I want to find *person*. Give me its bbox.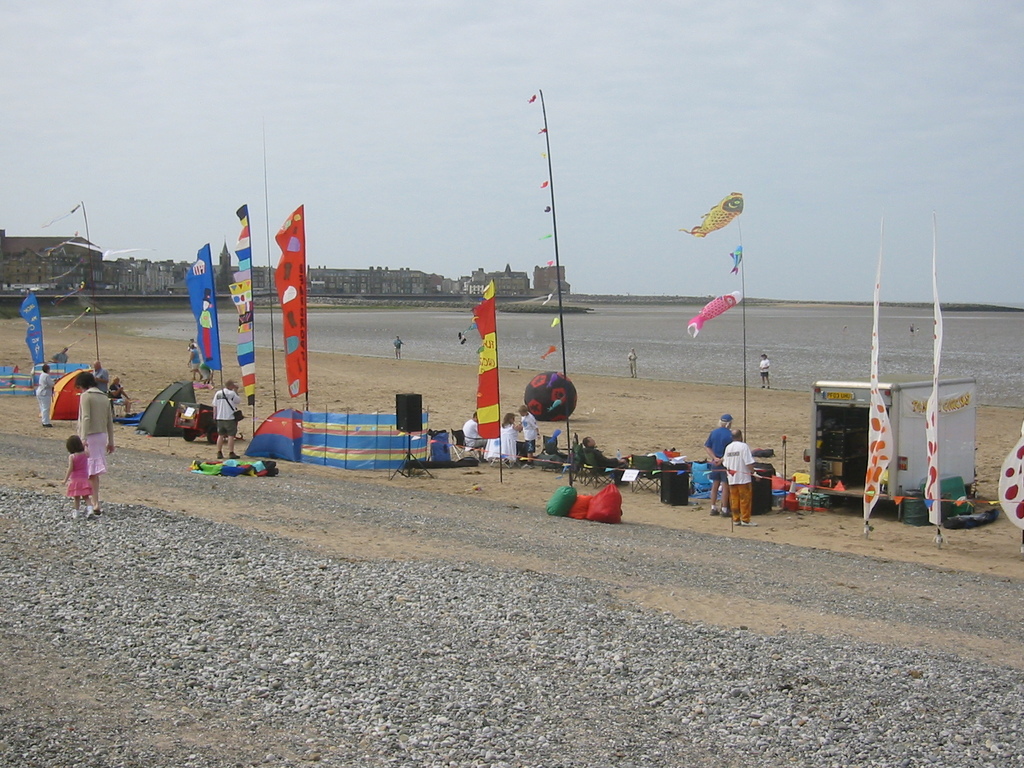
[522, 408, 532, 457].
